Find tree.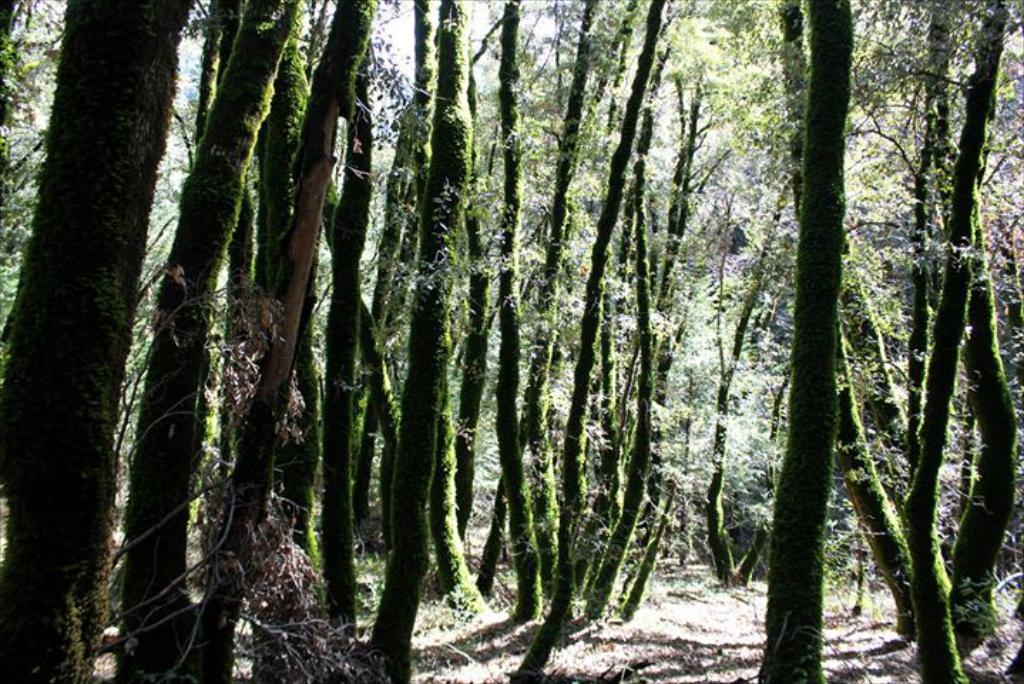
box=[379, 0, 1023, 683].
